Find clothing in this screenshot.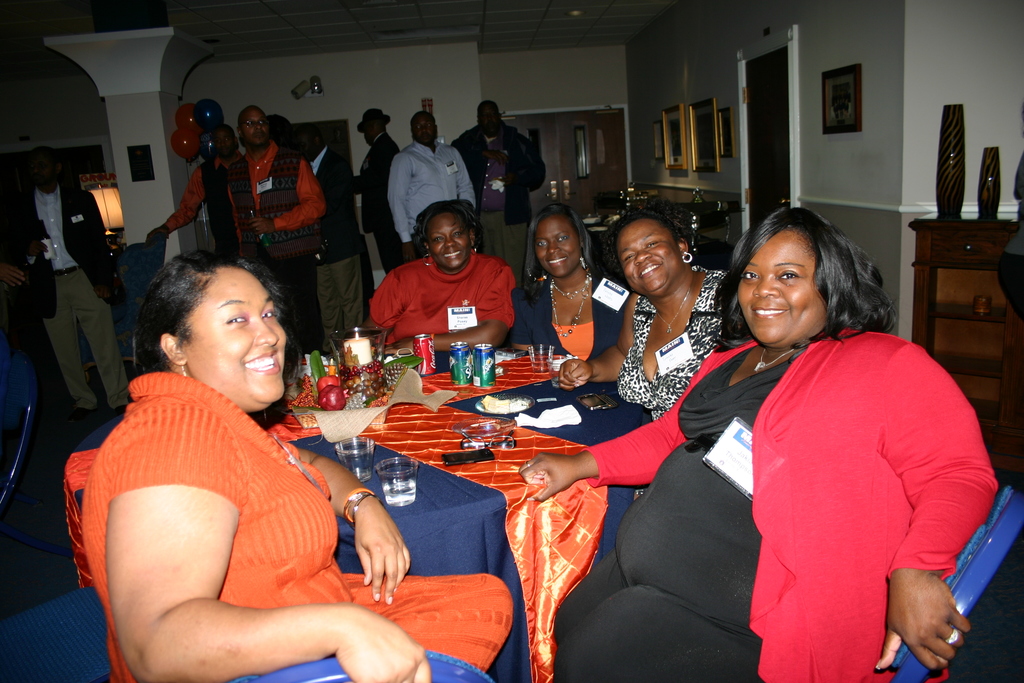
The bounding box for clothing is [x1=317, y1=167, x2=373, y2=333].
